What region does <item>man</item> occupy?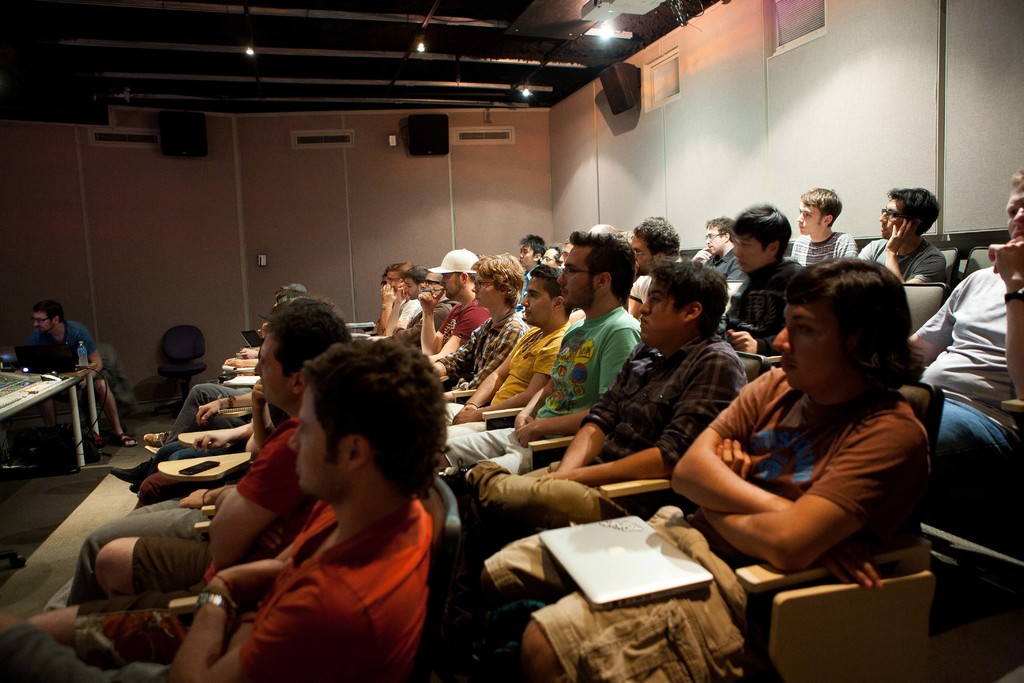
select_region(514, 233, 545, 309).
